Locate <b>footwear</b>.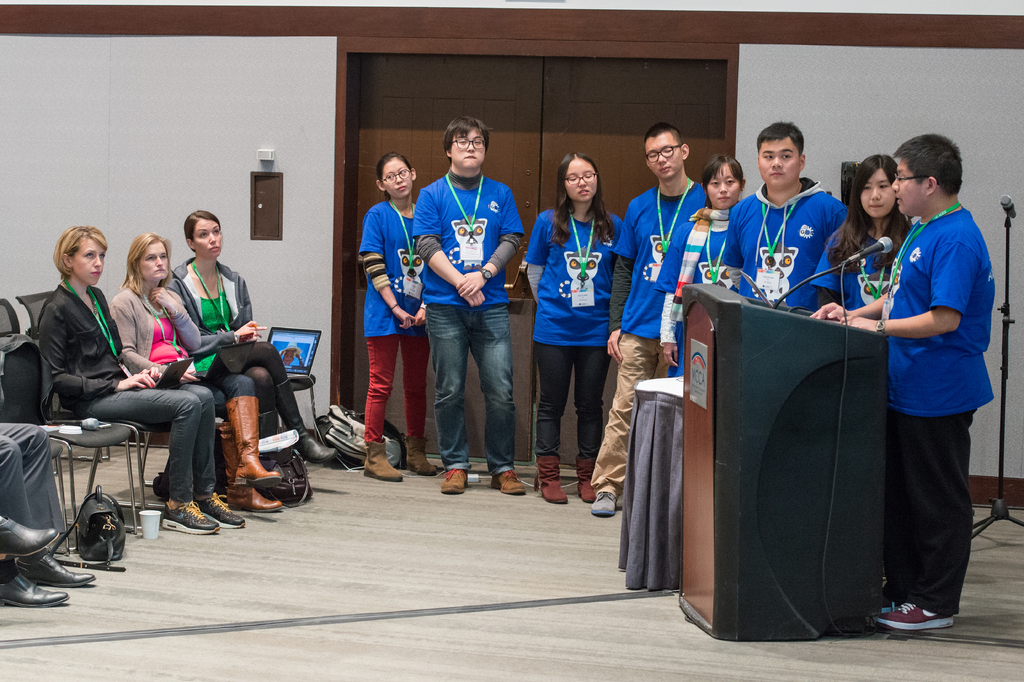
Bounding box: 0/572/67/607.
